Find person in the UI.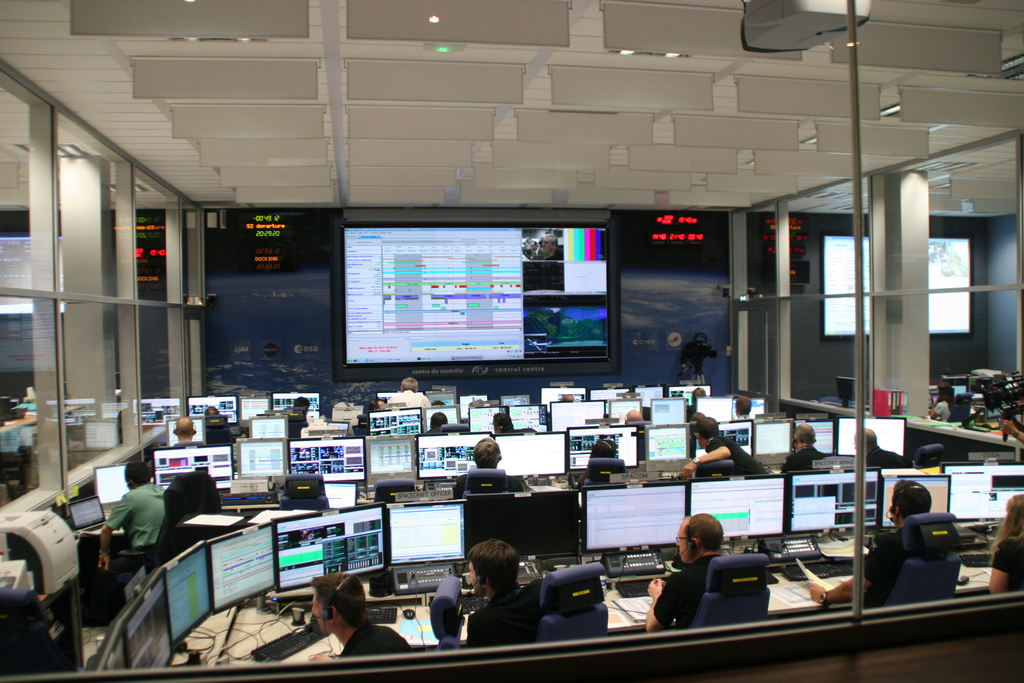
UI element at <region>853, 425, 913, 468</region>.
